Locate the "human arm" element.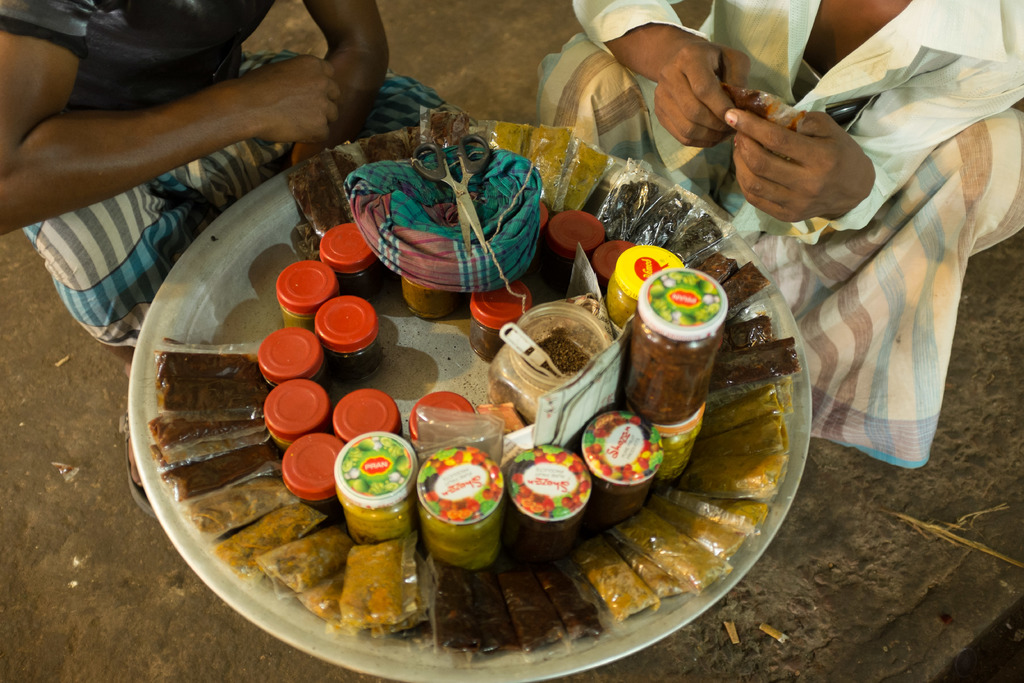
Element bbox: {"x1": 3, "y1": 29, "x2": 403, "y2": 218}.
